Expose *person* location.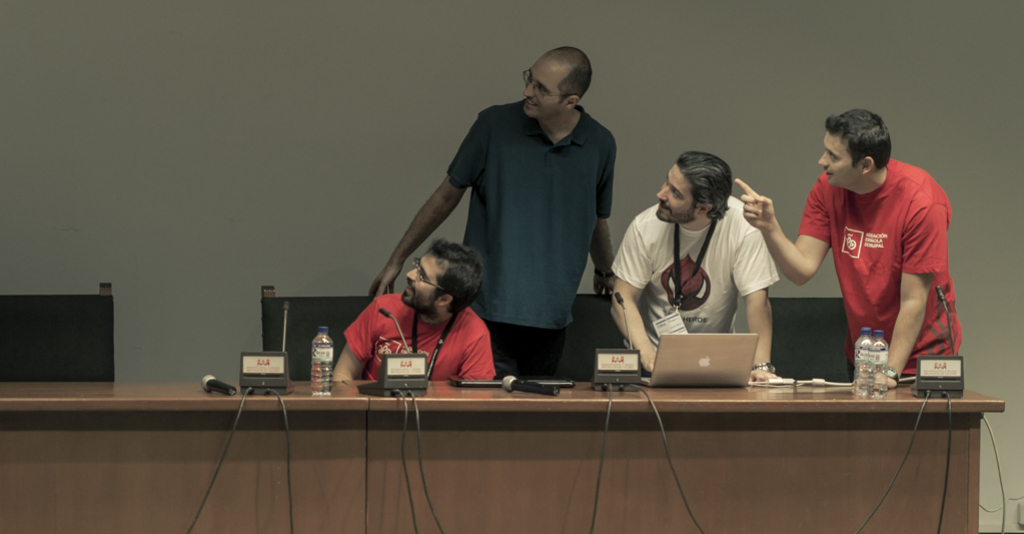
Exposed at bbox=[771, 98, 967, 413].
